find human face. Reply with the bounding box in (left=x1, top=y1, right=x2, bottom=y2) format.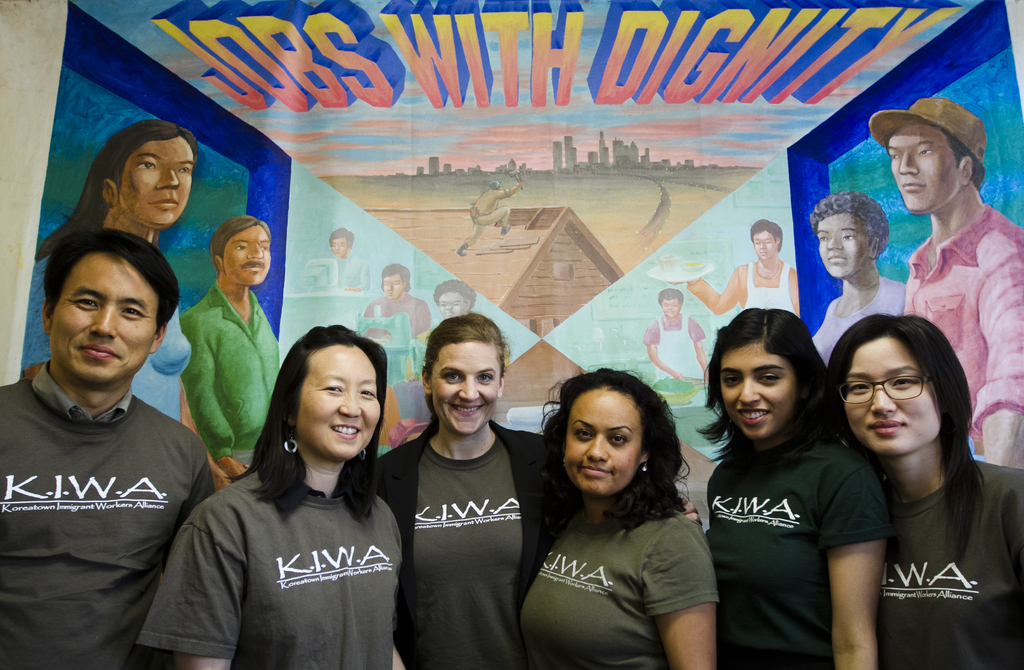
(left=294, top=352, right=380, bottom=453).
